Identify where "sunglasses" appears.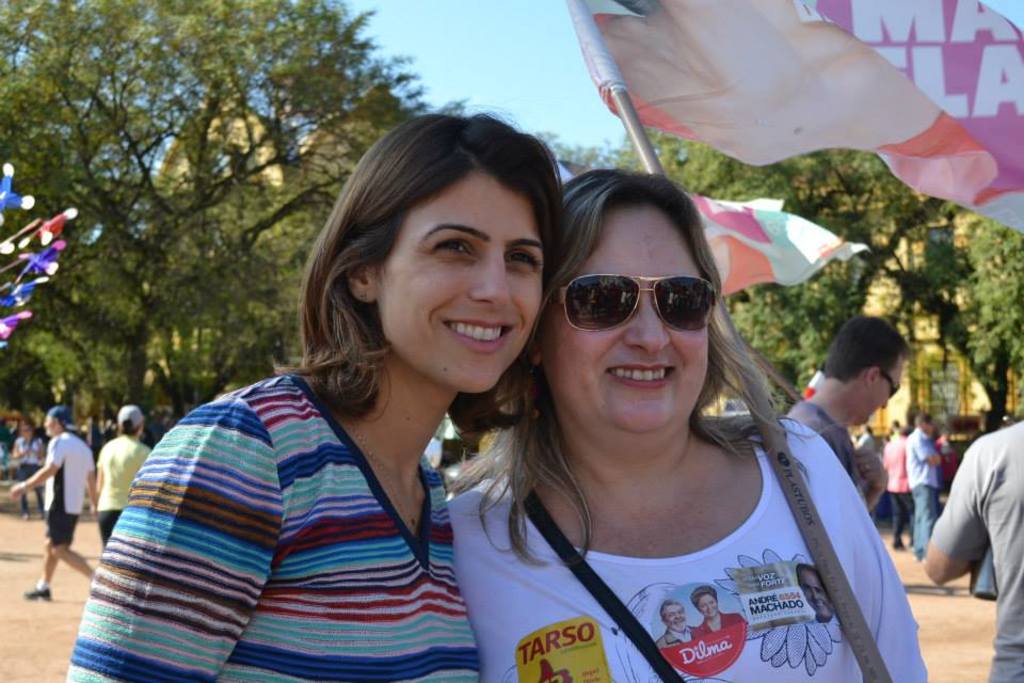
Appears at rect(563, 277, 717, 329).
